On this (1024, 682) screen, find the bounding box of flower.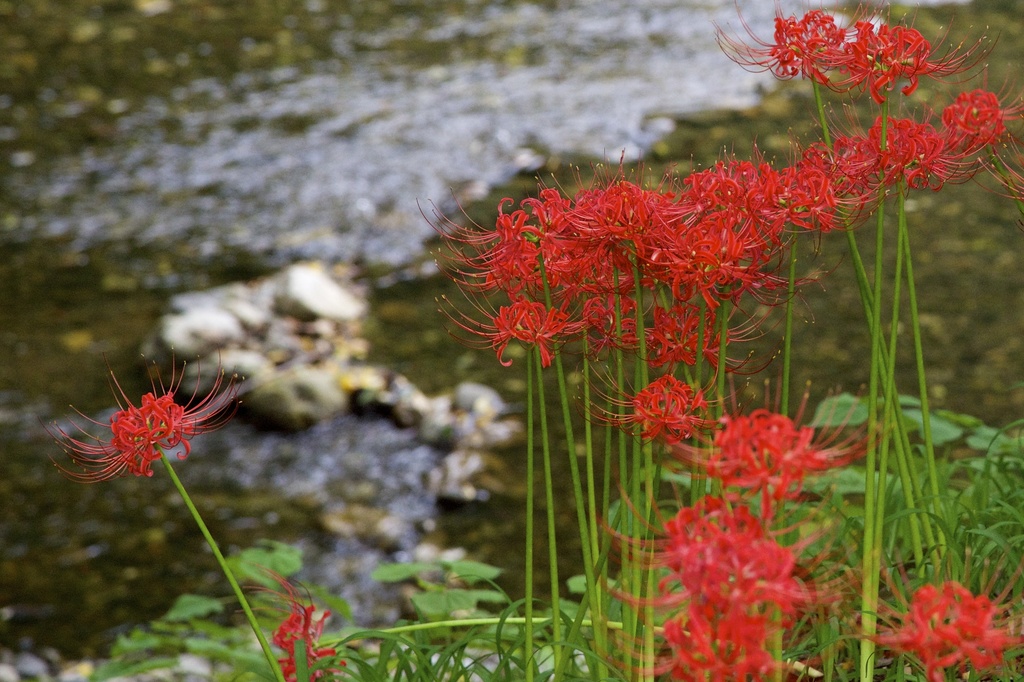
Bounding box: locate(38, 359, 243, 490).
